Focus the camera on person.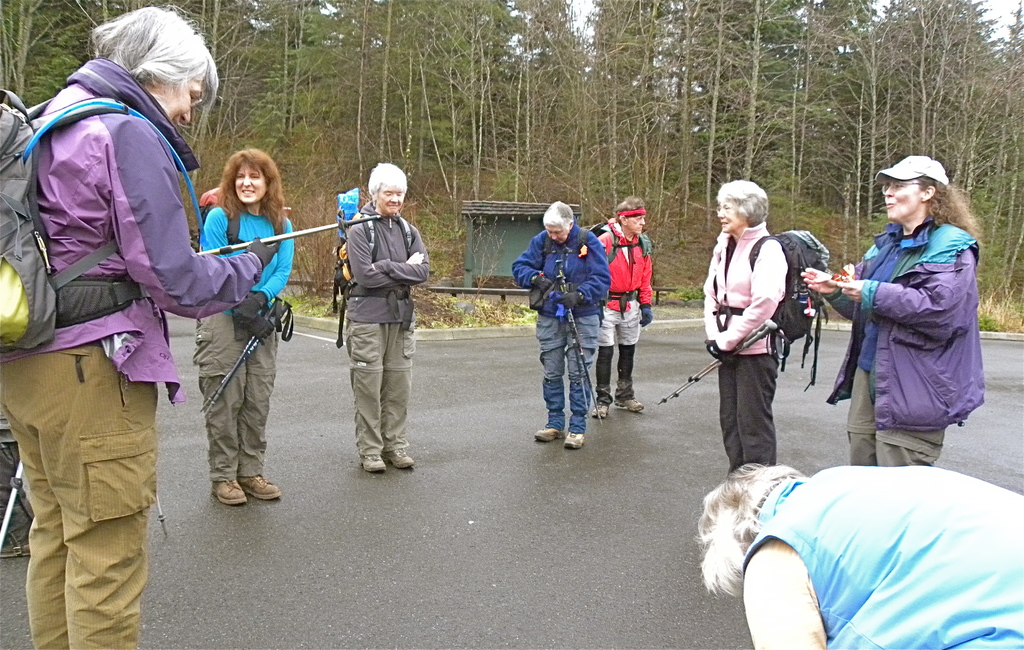
Focus region: 595, 199, 649, 415.
